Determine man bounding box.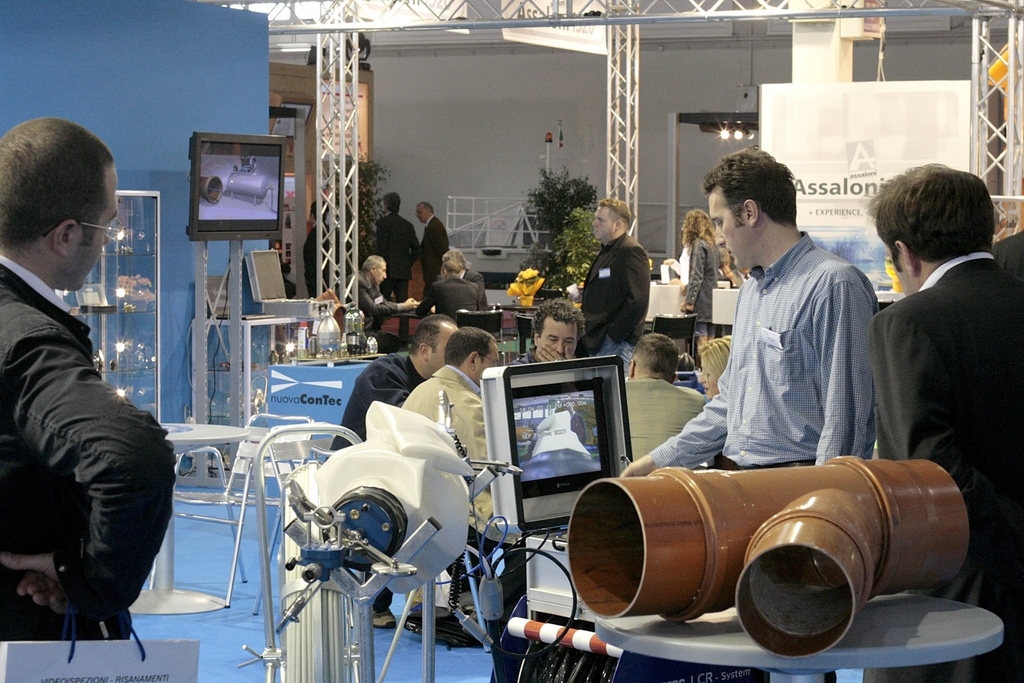
Determined: 374:192:419:298.
